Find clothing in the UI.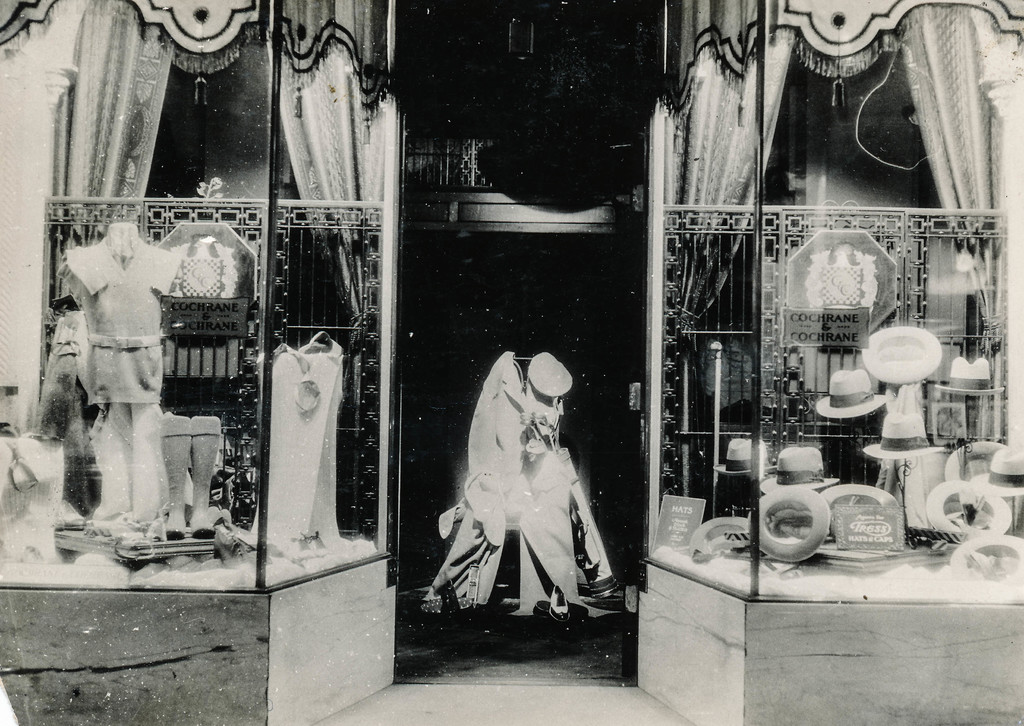
UI element at (61,240,186,404).
